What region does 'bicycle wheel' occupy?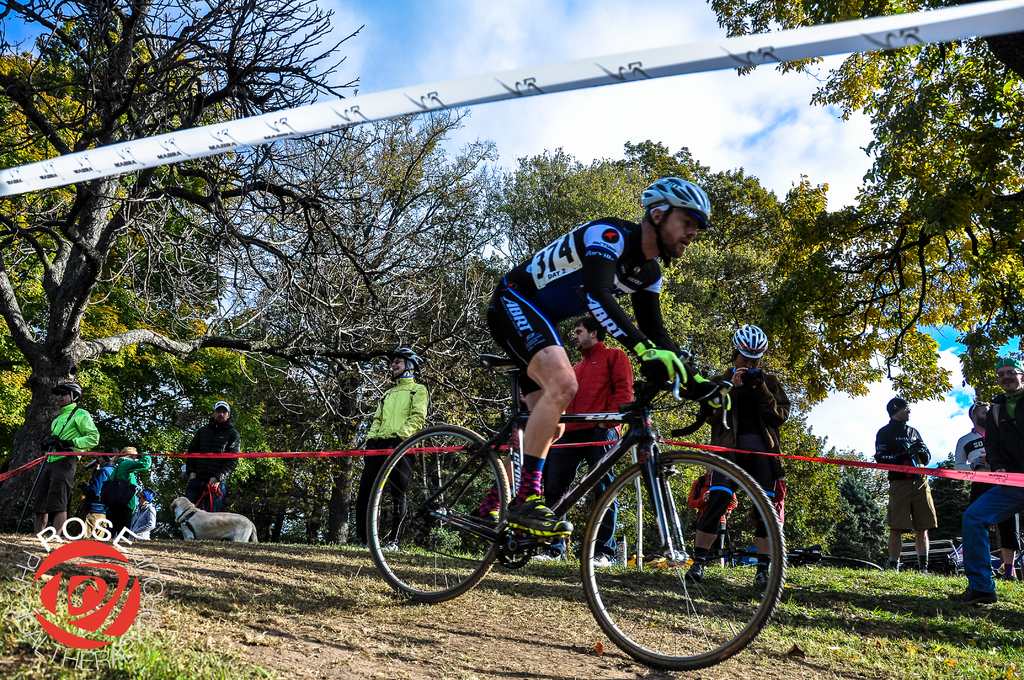
bbox=[578, 445, 783, 668].
